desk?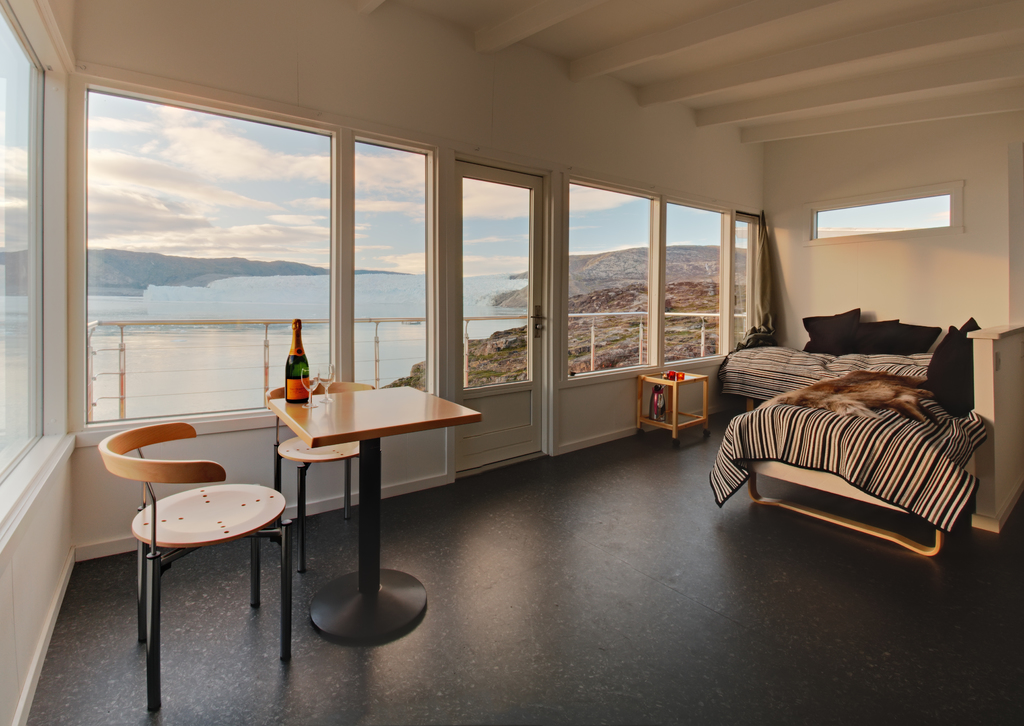
(left=250, top=382, right=446, bottom=641)
